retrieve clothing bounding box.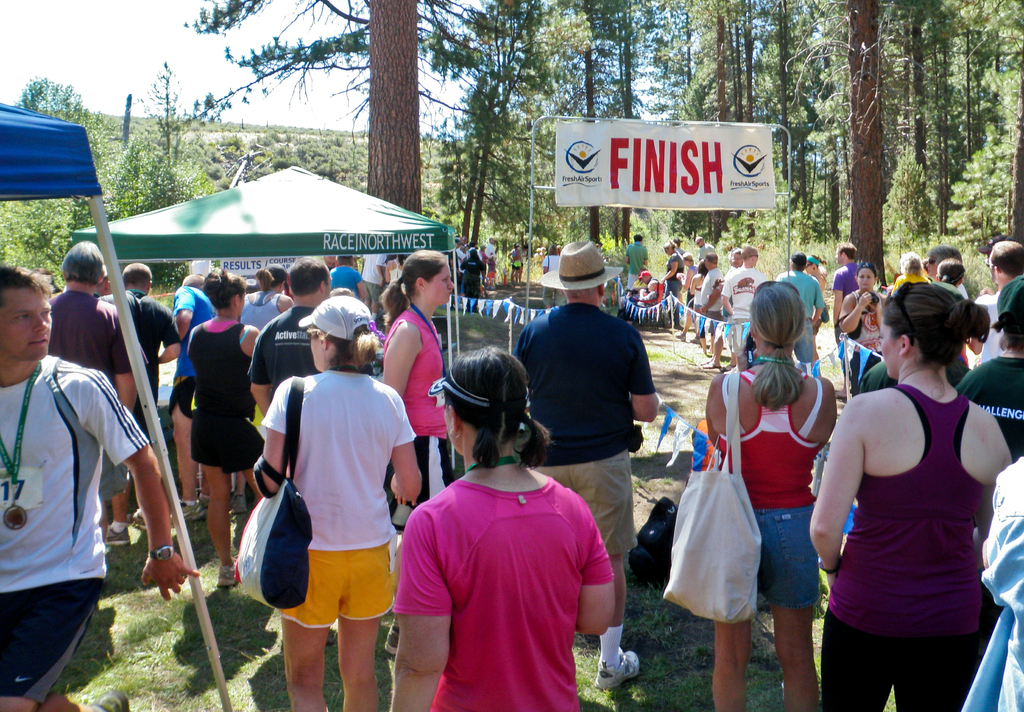
Bounding box: bbox=[819, 383, 986, 711].
